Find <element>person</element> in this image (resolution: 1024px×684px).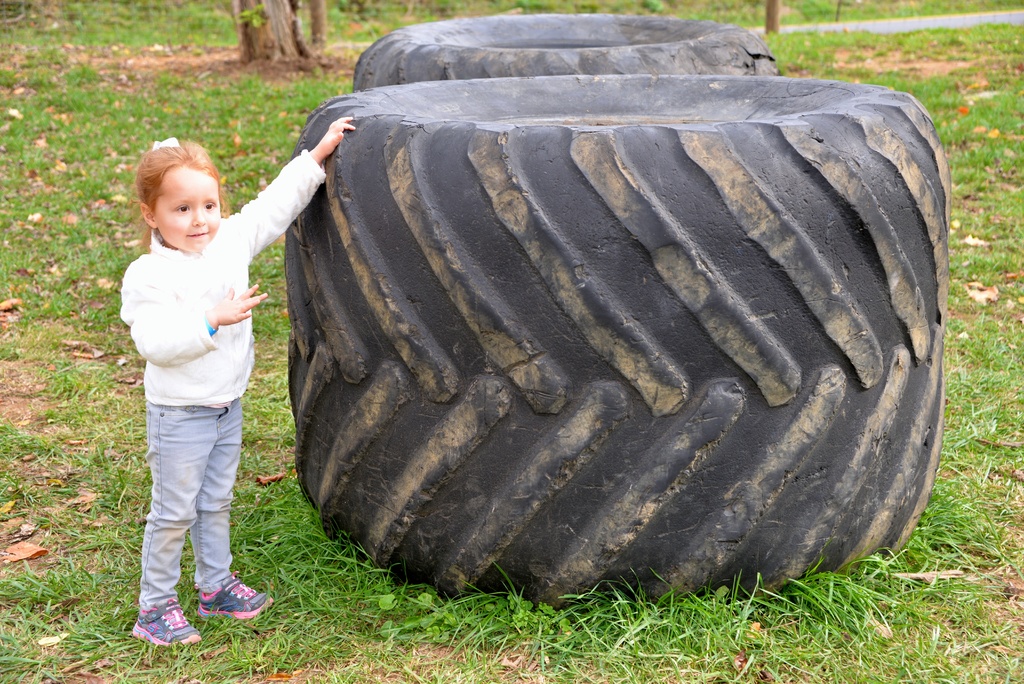
{"x1": 114, "y1": 117, "x2": 280, "y2": 651}.
